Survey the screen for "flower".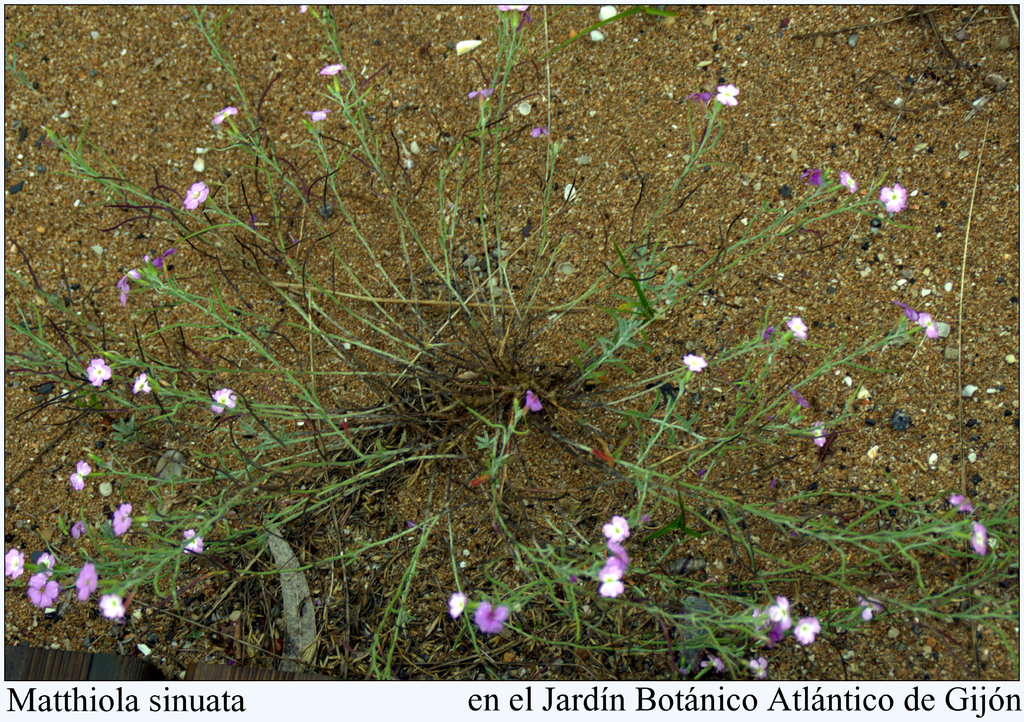
Survey found: crop(879, 182, 902, 210).
